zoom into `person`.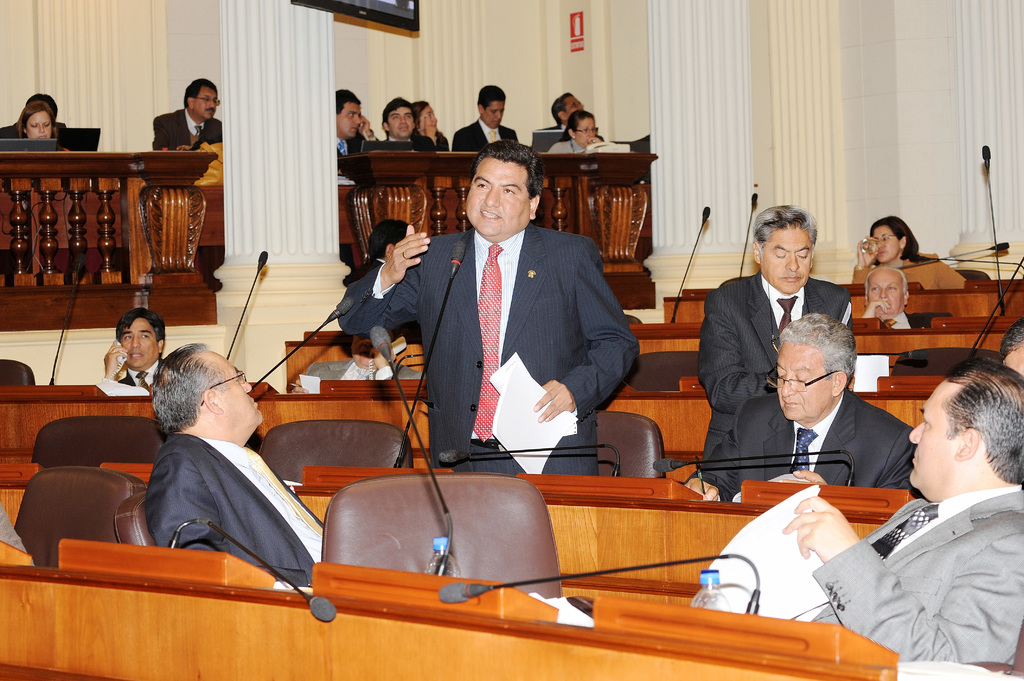
Zoom target: select_region(12, 101, 68, 150).
